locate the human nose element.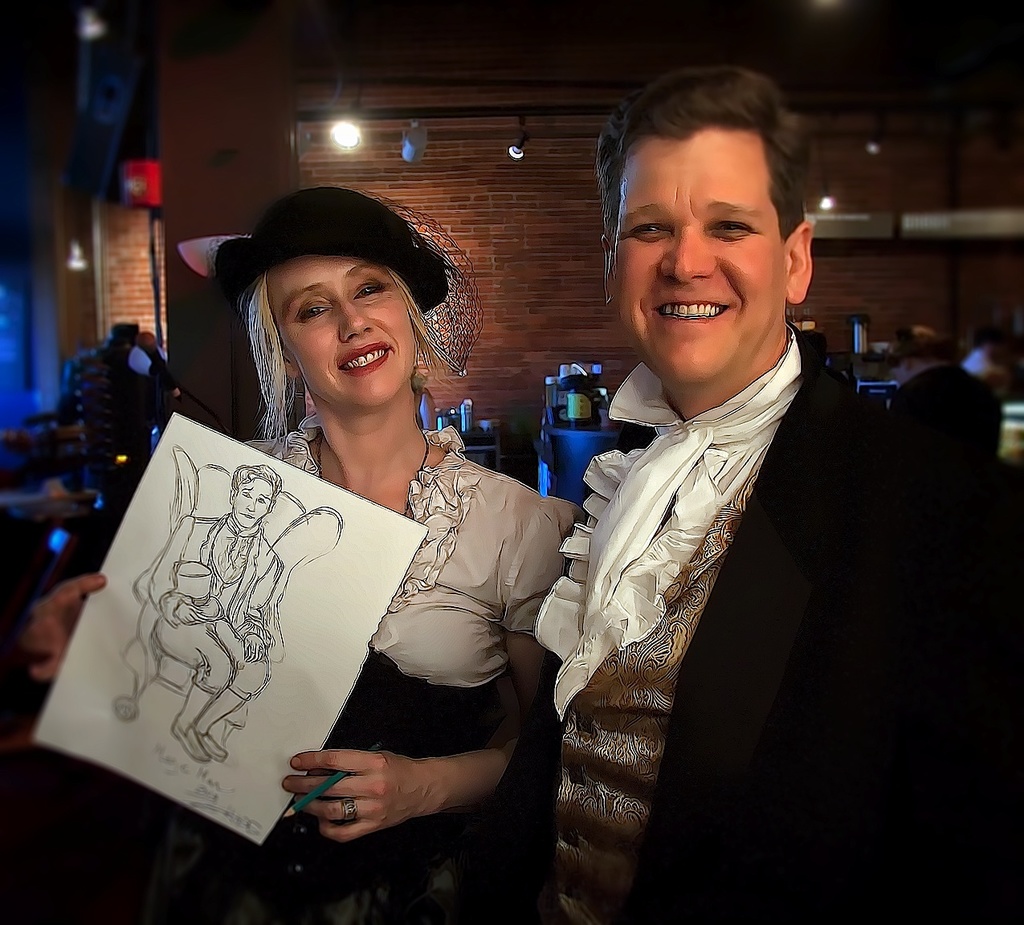
Element bbox: bbox=[656, 224, 719, 283].
